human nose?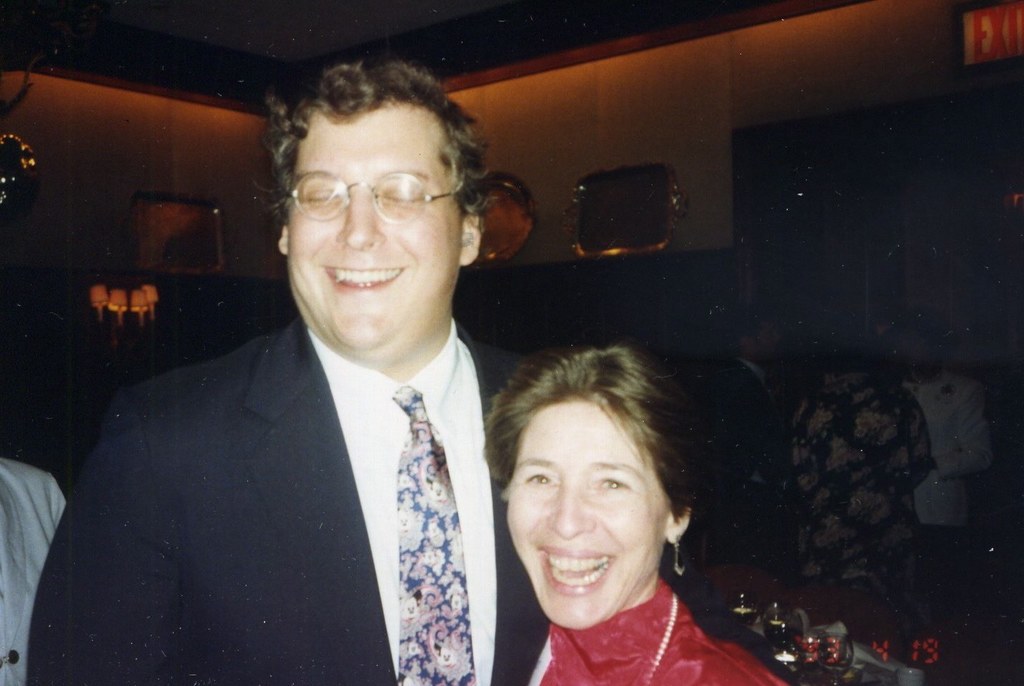
(left=548, top=479, right=595, bottom=540)
